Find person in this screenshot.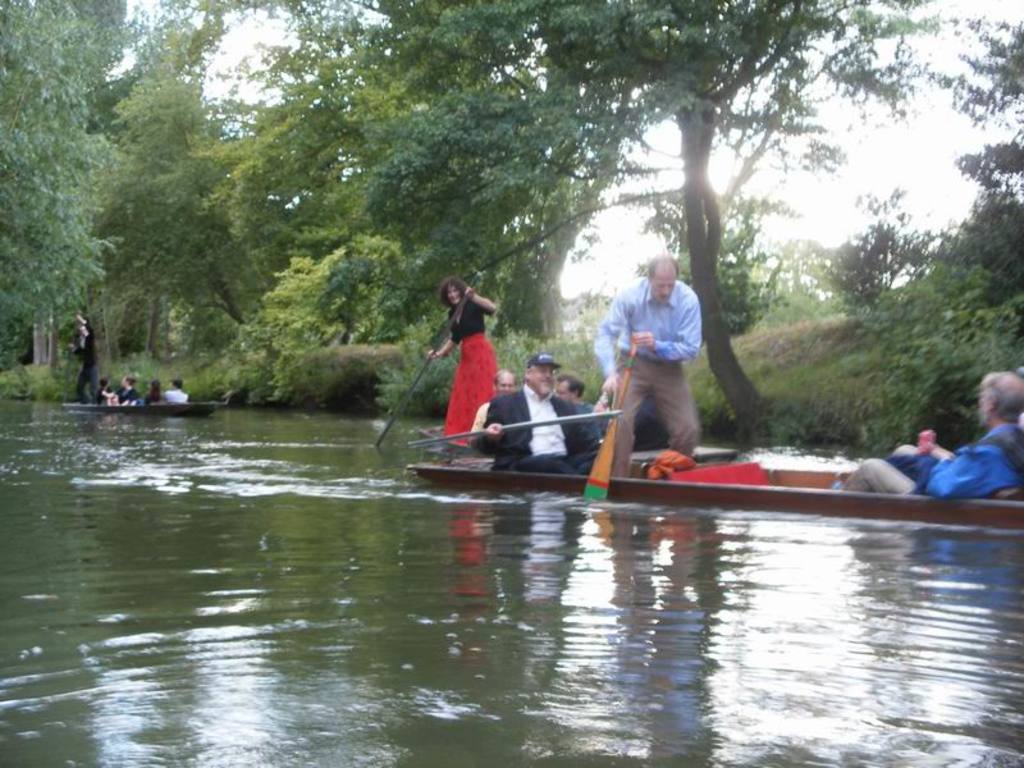
The bounding box for person is crop(147, 383, 170, 404).
